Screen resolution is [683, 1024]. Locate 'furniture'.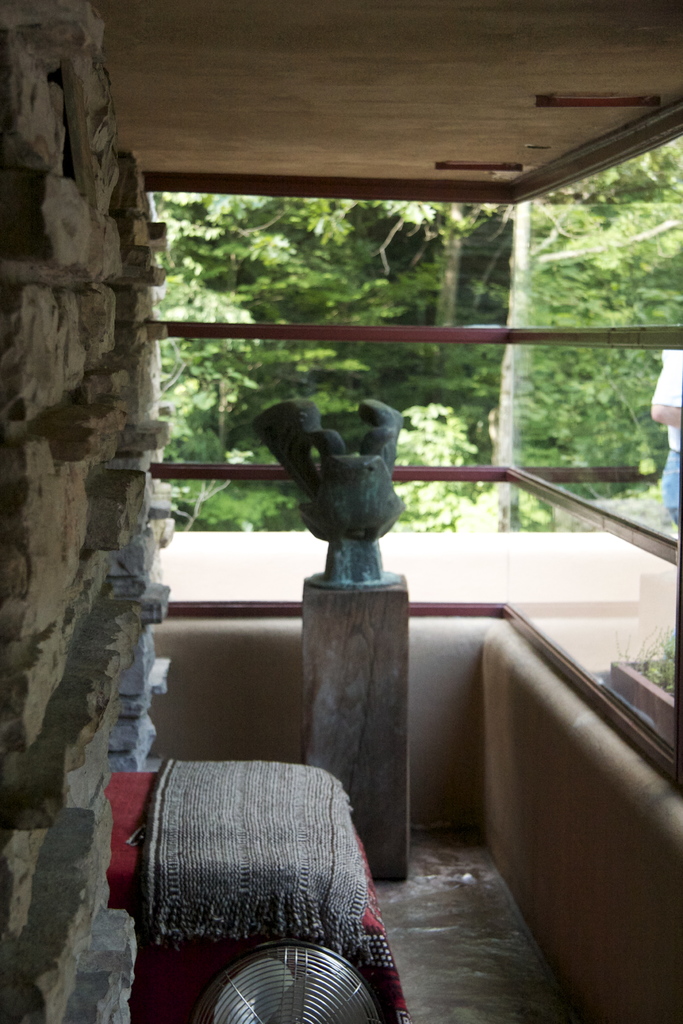
region(103, 760, 402, 1023).
